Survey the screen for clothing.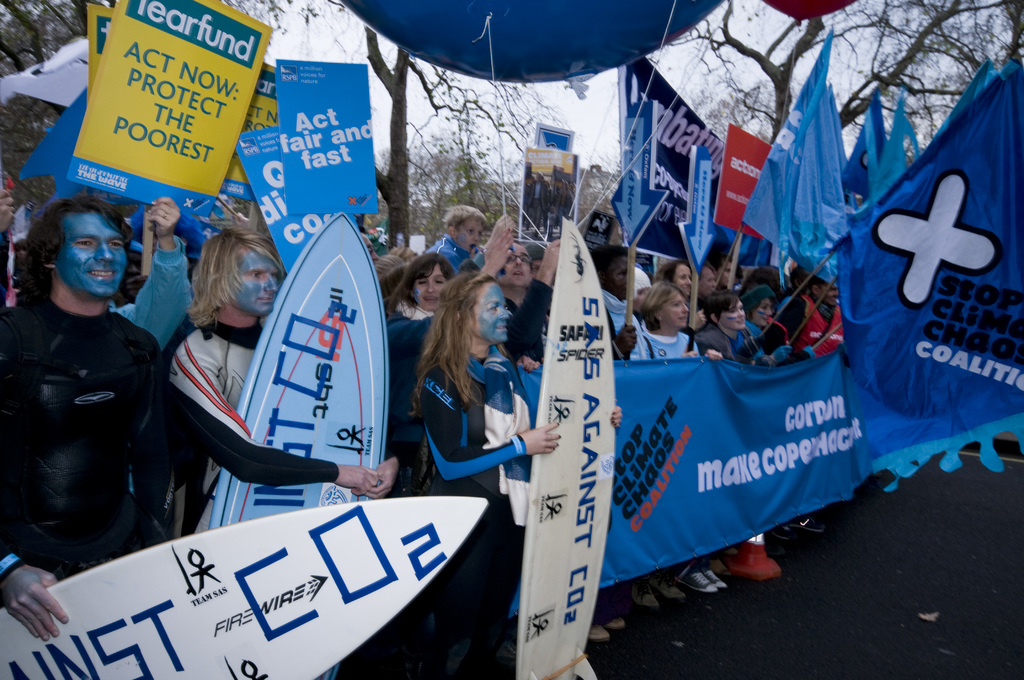
Survey found: bbox=[111, 237, 192, 342].
